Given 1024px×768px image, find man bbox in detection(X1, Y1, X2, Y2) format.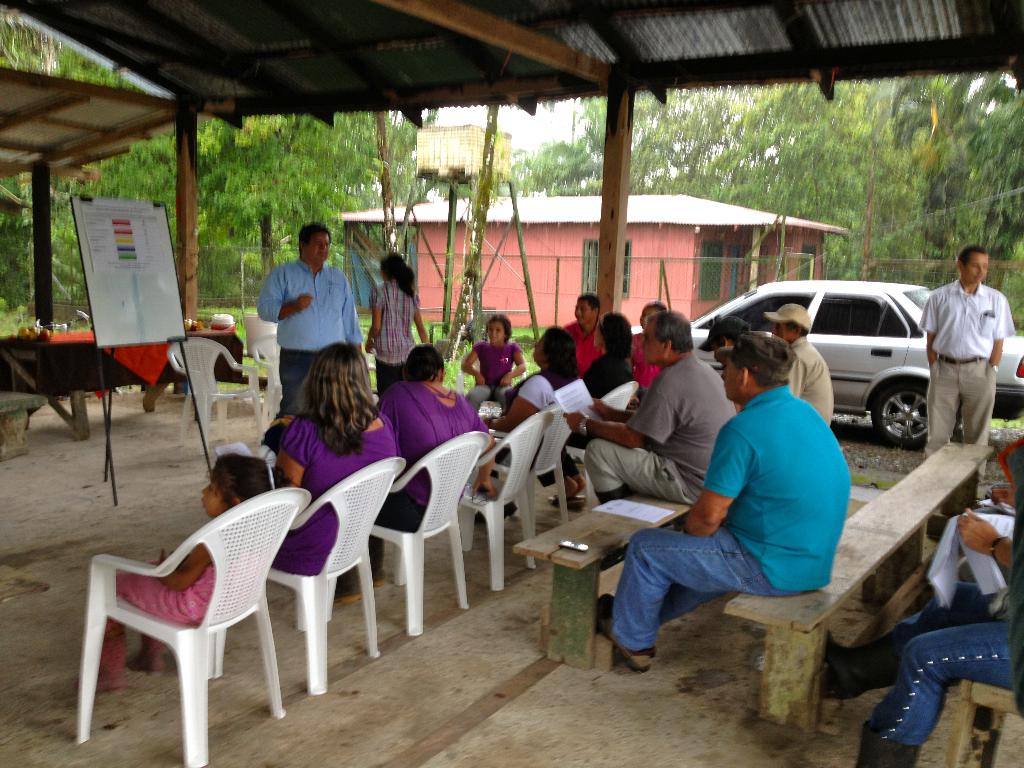
detection(929, 247, 1017, 491).
